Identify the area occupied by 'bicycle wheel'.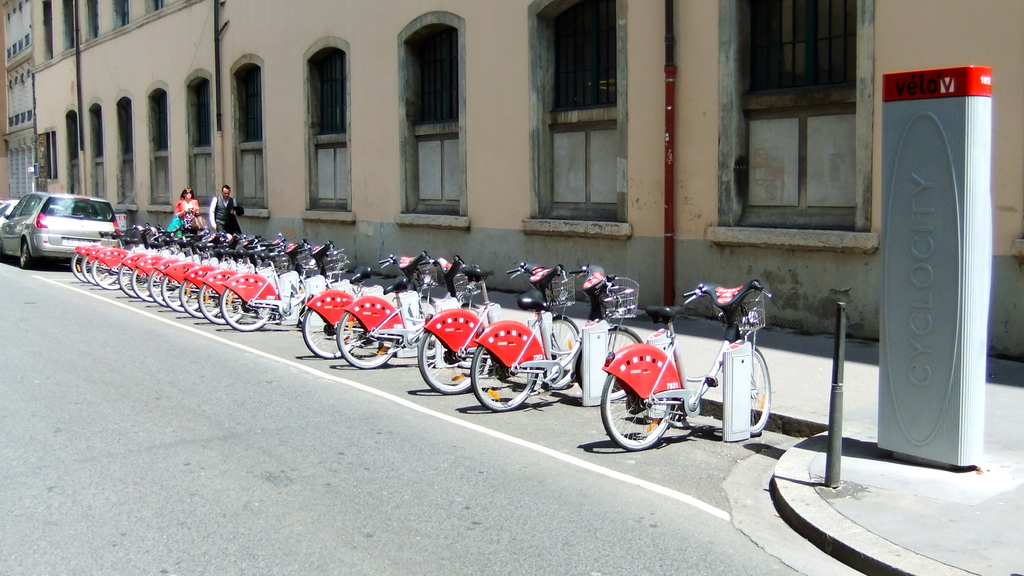
Area: BBox(131, 252, 181, 298).
